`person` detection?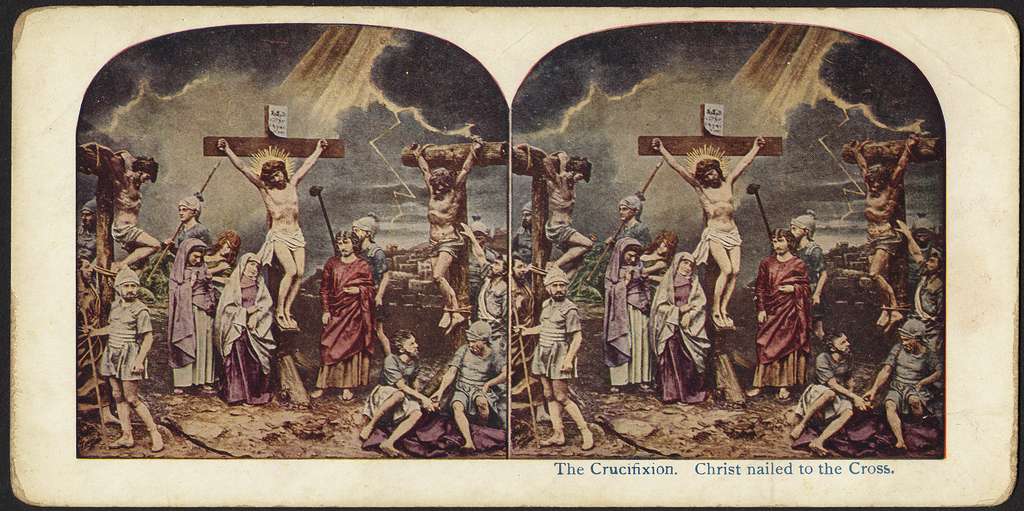
[603, 237, 650, 395]
